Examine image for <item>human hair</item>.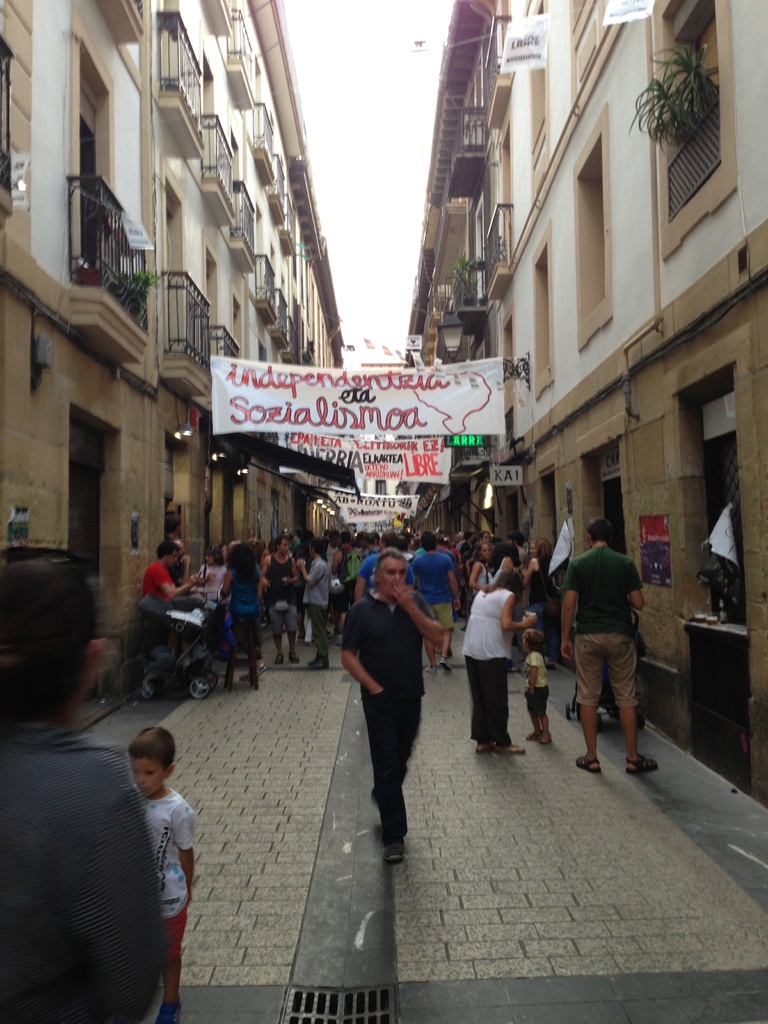
Examination result: (156, 539, 180, 558).
